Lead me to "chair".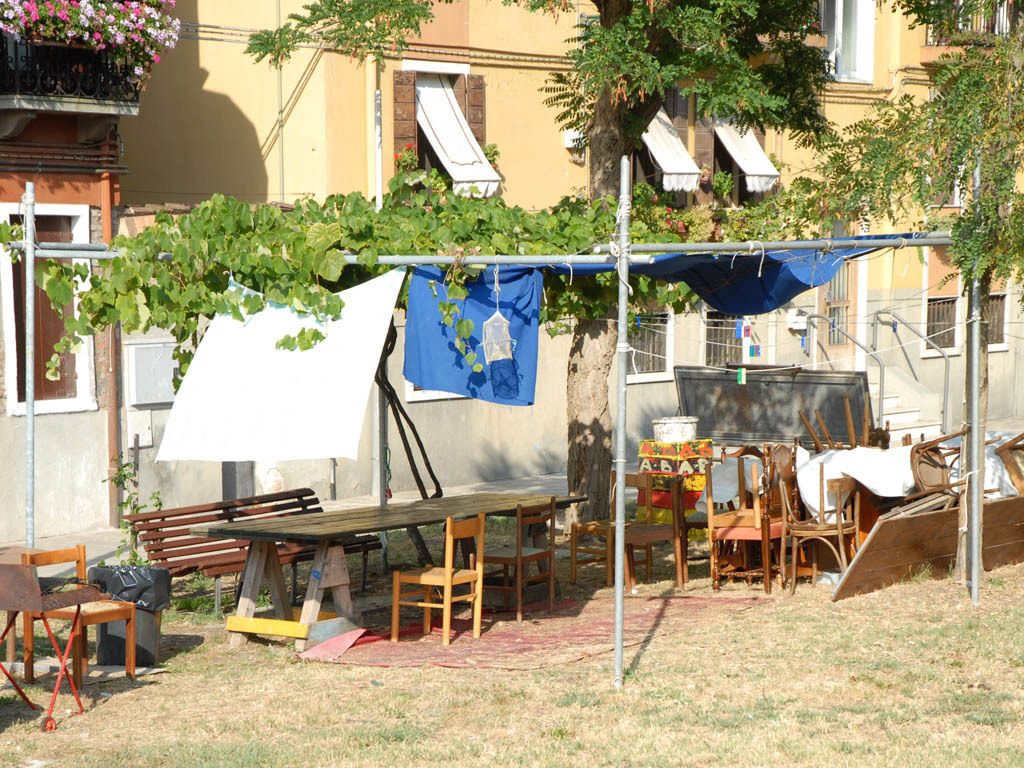
Lead to rect(0, 557, 96, 732).
